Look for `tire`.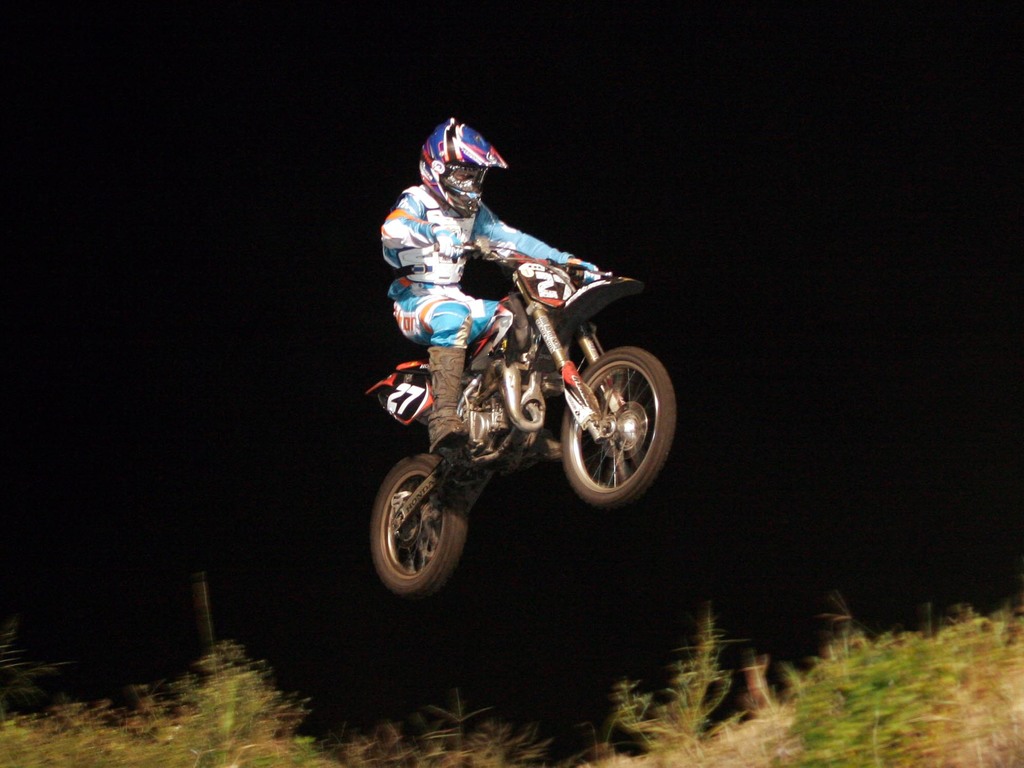
Found: {"left": 567, "top": 344, "right": 677, "bottom": 509}.
